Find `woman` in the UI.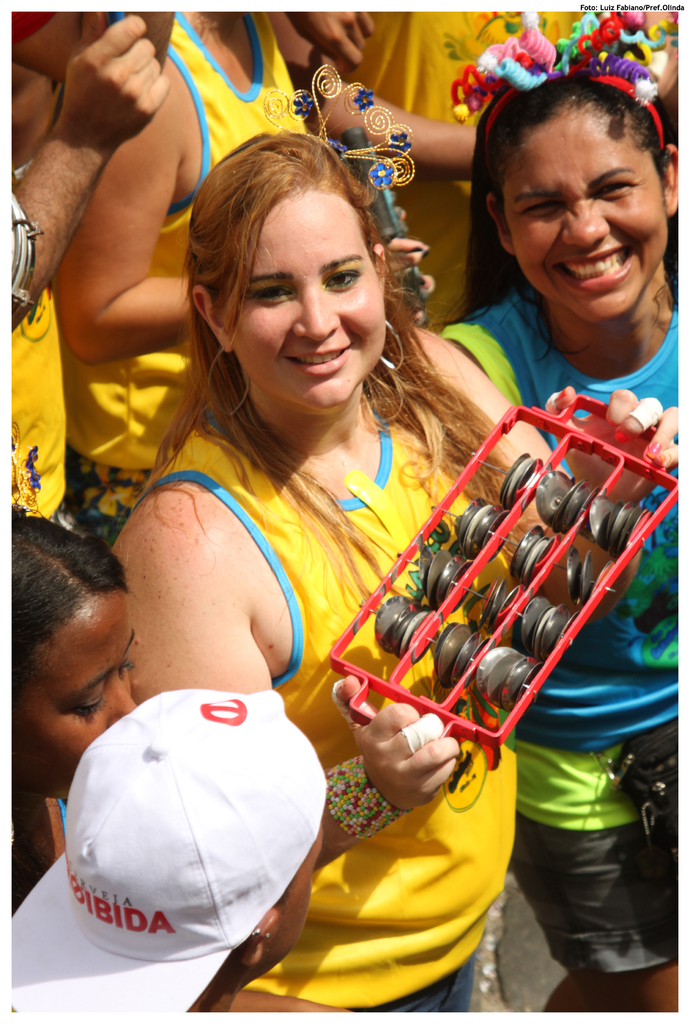
UI element at (left=75, top=95, right=609, bottom=995).
